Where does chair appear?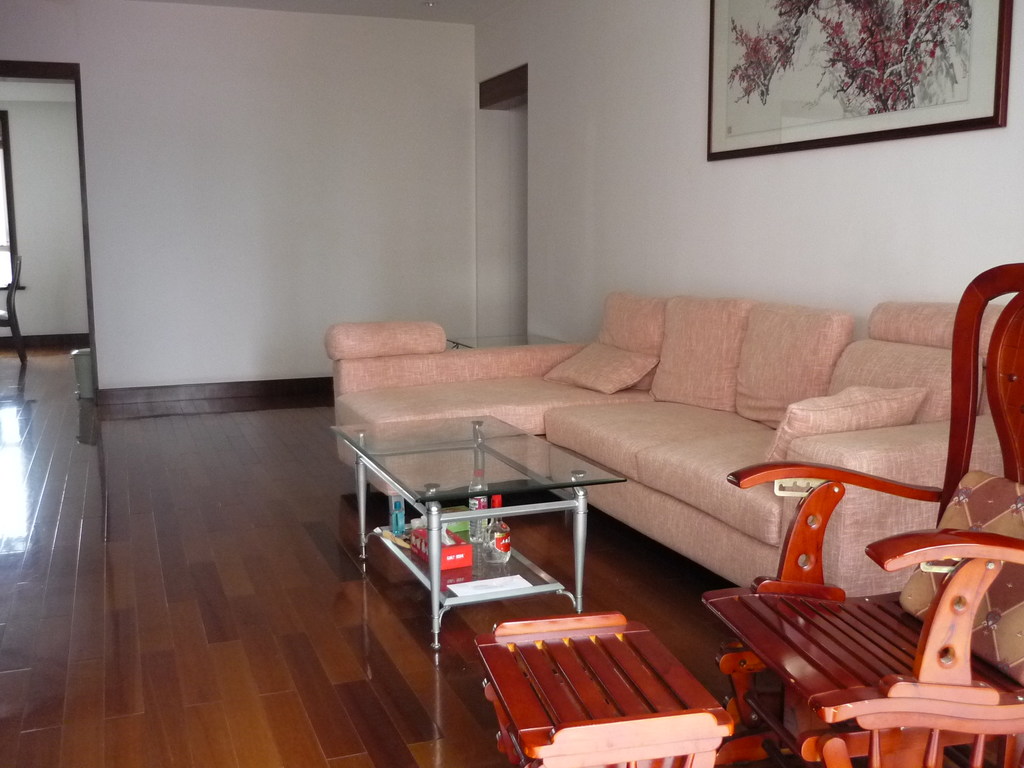
Appears at [0, 257, 29, 363].
